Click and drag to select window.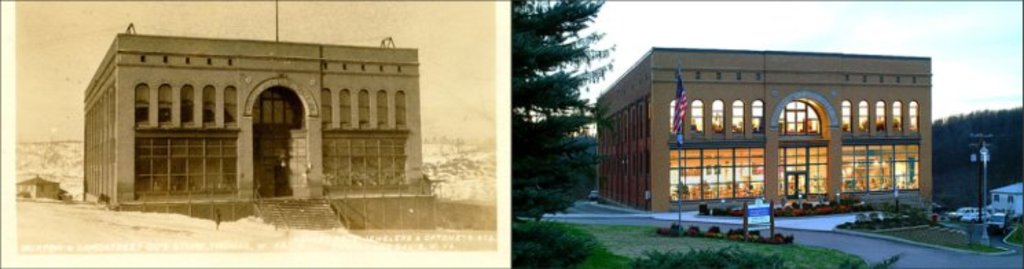
Selection: l=254, t=89, r=297, b=124.
